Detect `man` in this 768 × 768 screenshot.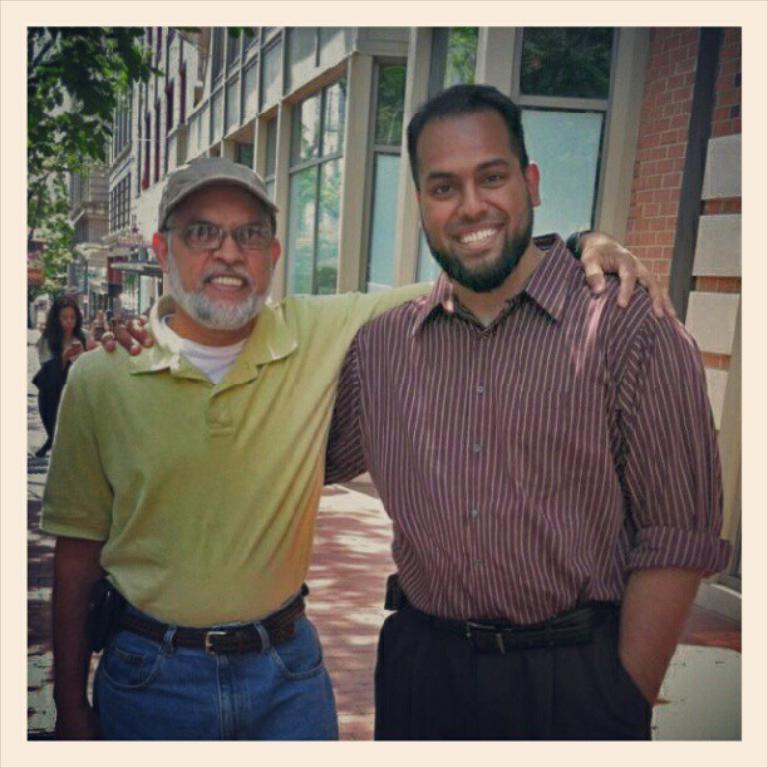
Detection: select_region(38, 154, 671, 739).
